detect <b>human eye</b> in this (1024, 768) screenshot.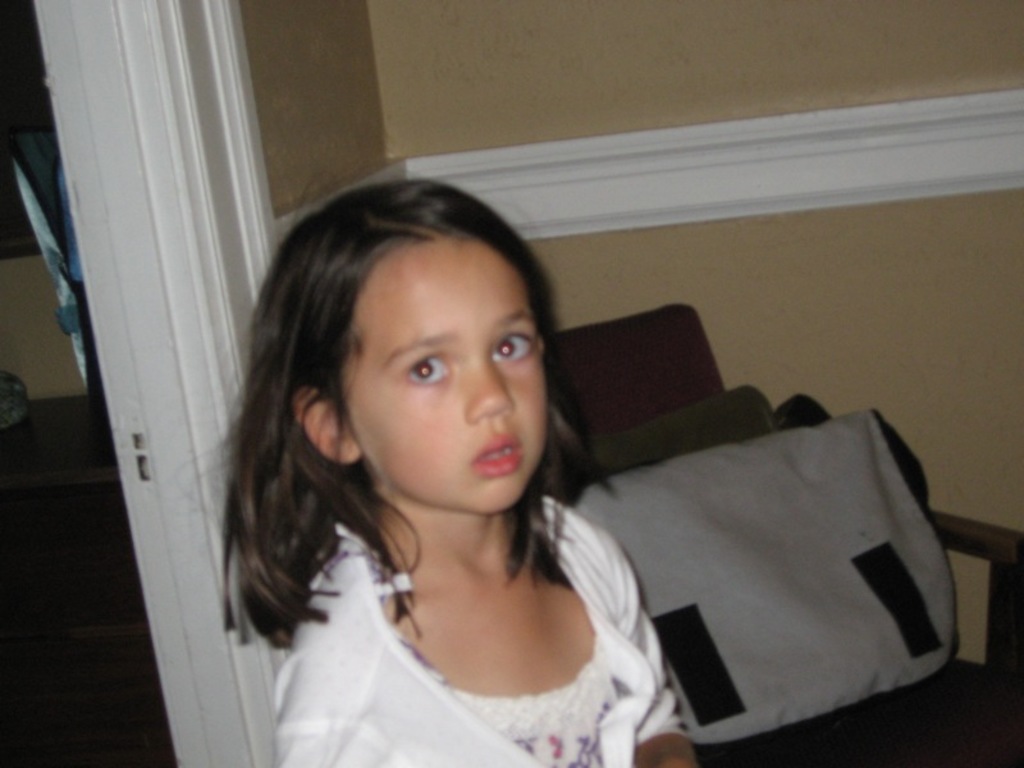
Detection: (left=490, top=328, right=538, bottom=364).
